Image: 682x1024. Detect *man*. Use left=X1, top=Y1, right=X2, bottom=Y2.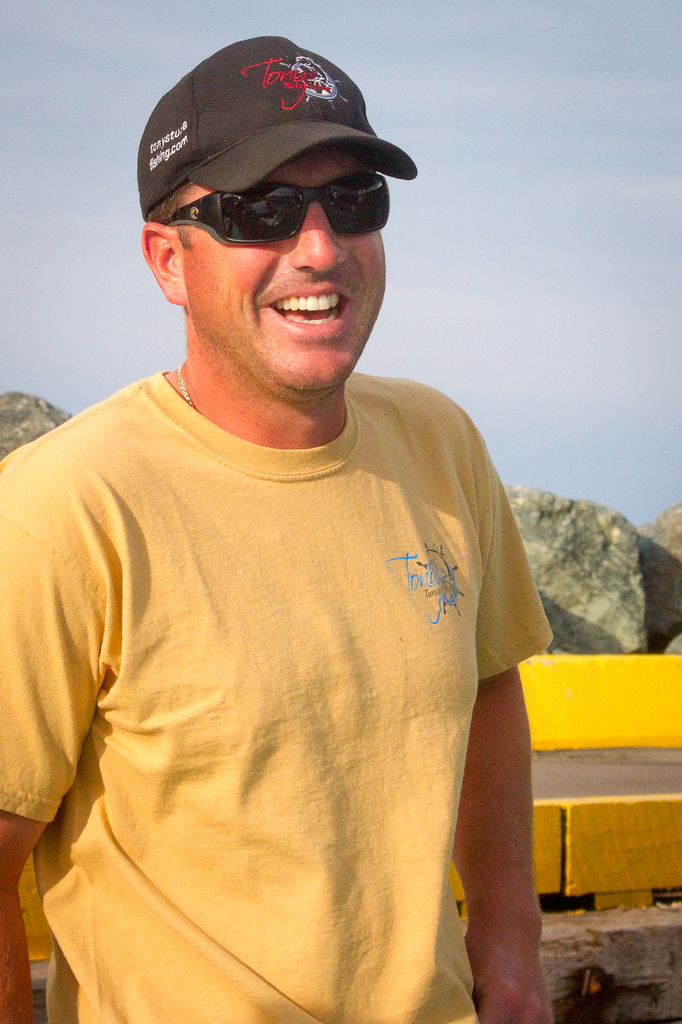
left=16, top=0, right=562, bottom=1018.
